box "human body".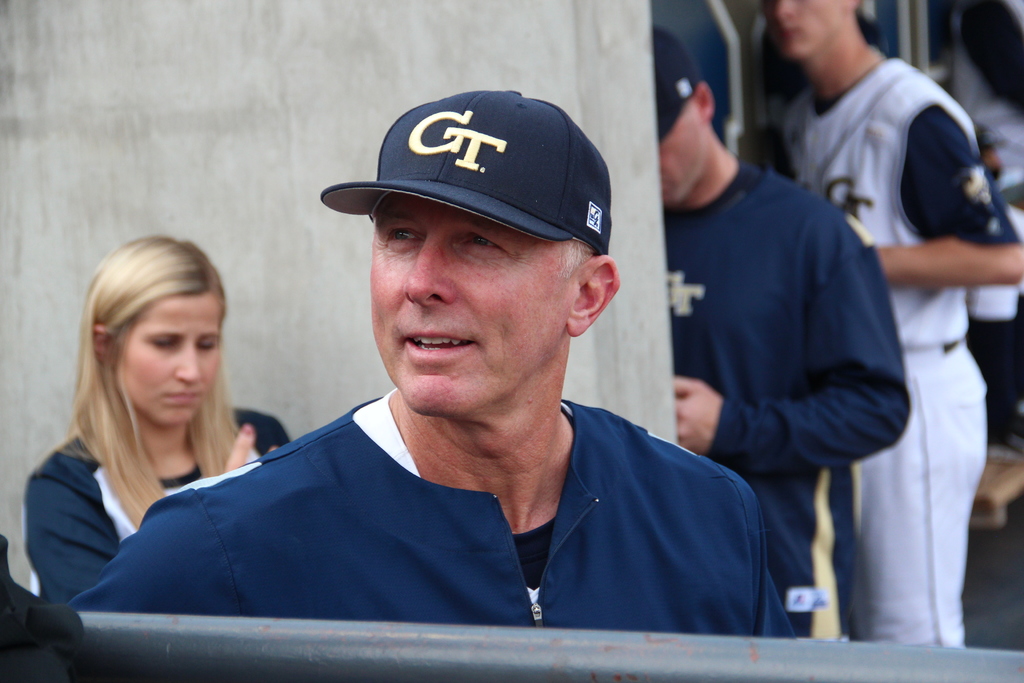
left=649, top=17, right=911, bottom=638.
